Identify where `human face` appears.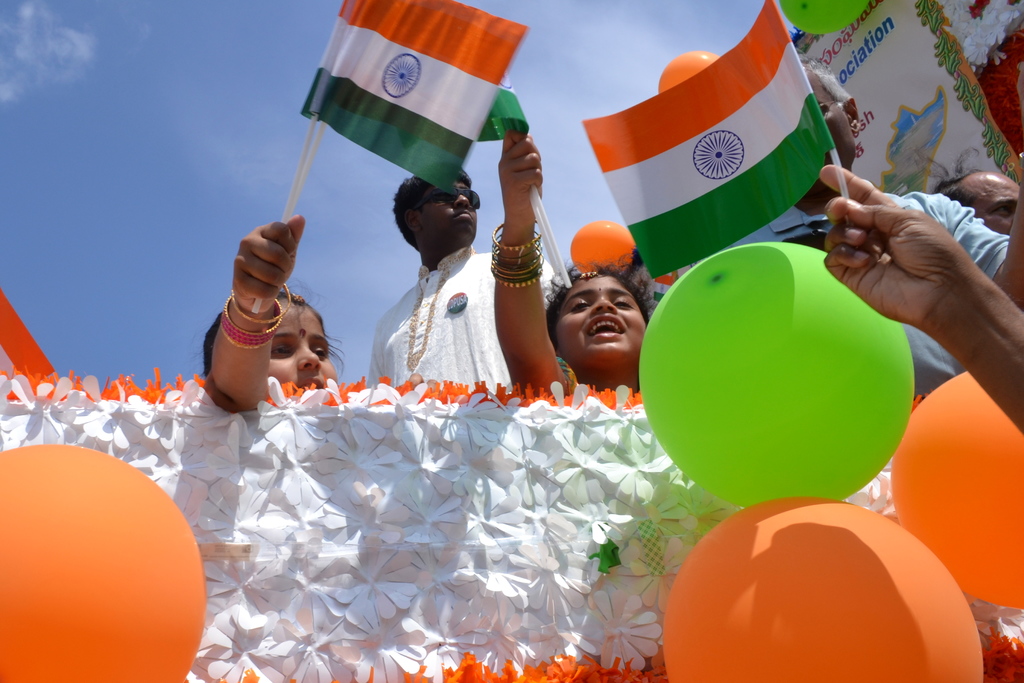
Appears at select_region(804, 74, 854, 190).
